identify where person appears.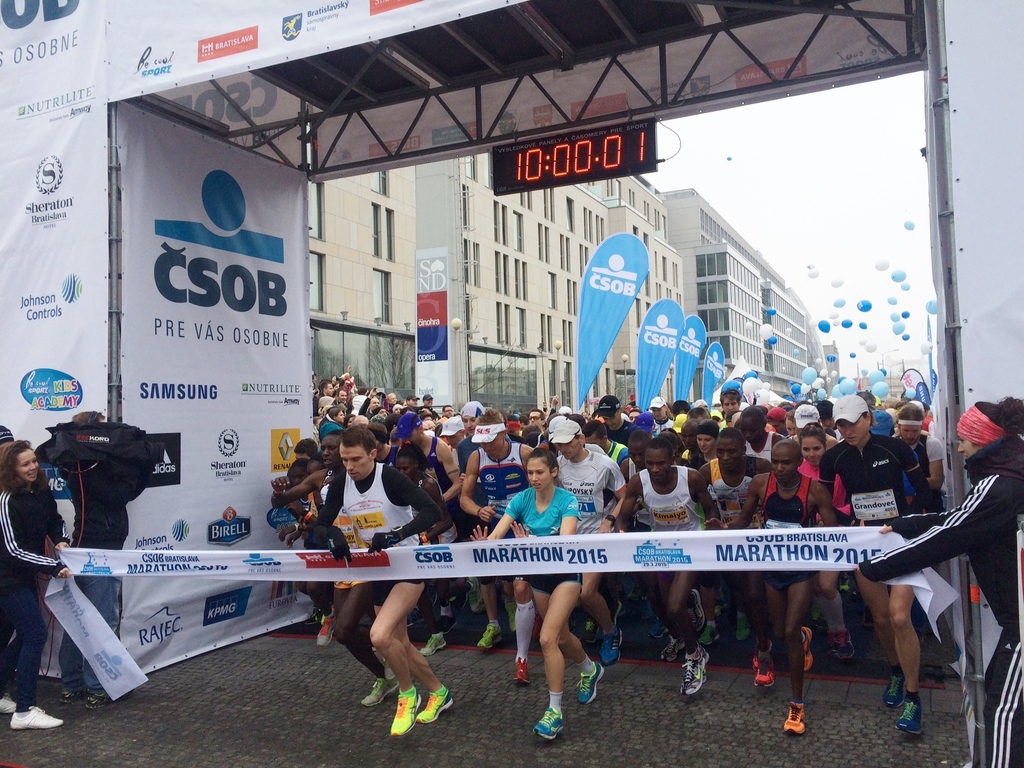
Appears at left=62, top=407, right=130, bottom=703.
